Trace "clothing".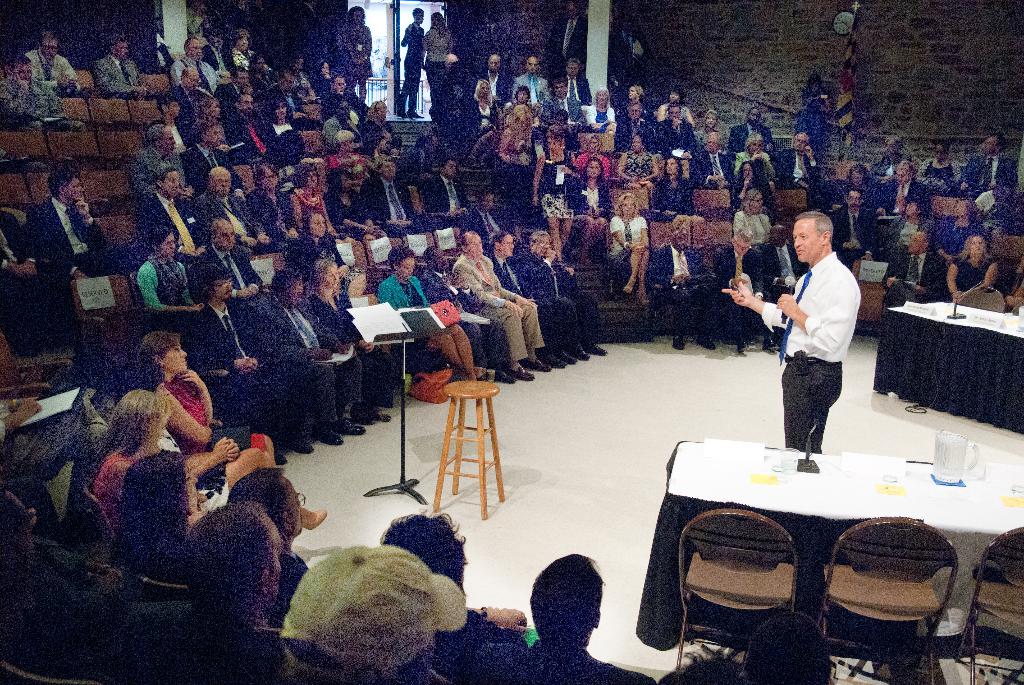
Traced to detection(454, 246, 542, 368).
